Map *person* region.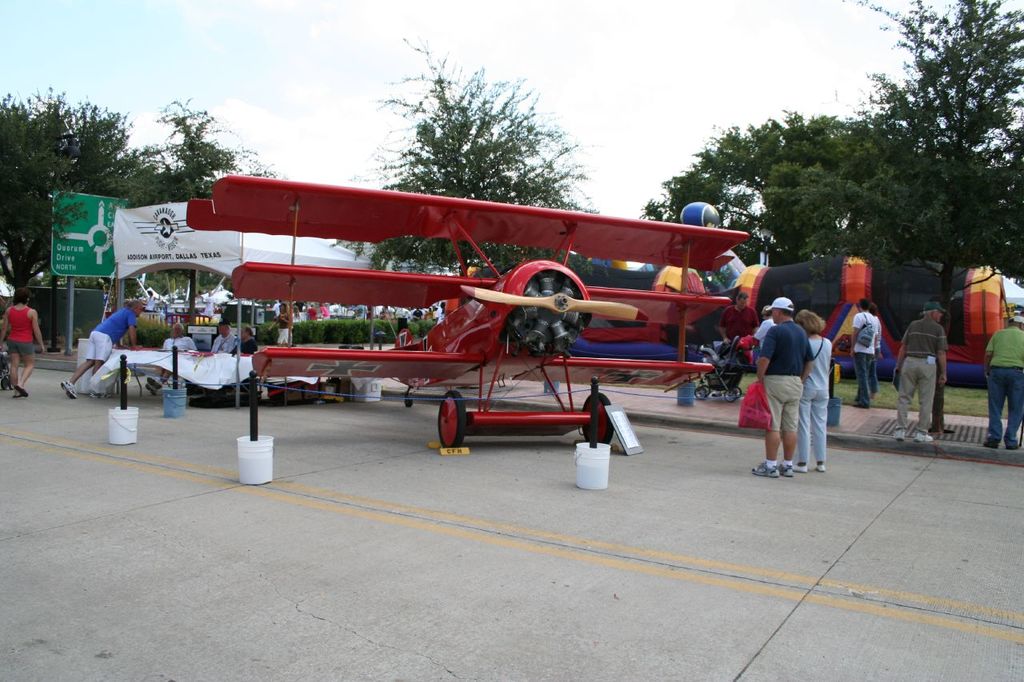
Mapped to Rect(868, 301, 886, 399).
